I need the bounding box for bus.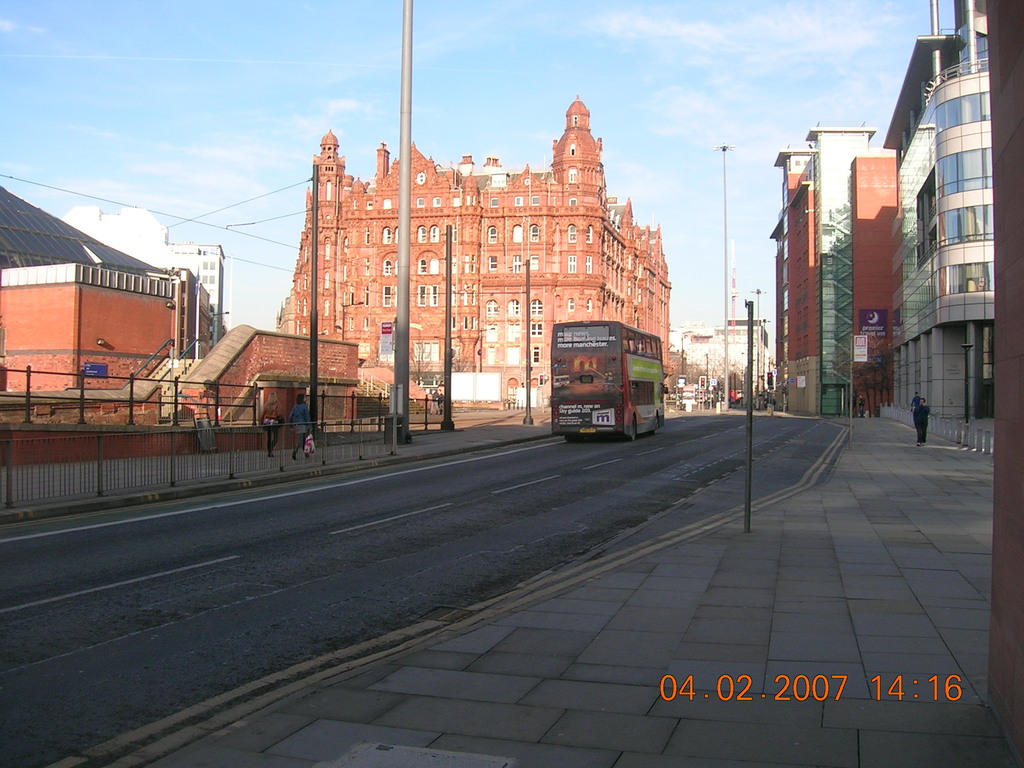
Here it is: [550,316,666,442].
